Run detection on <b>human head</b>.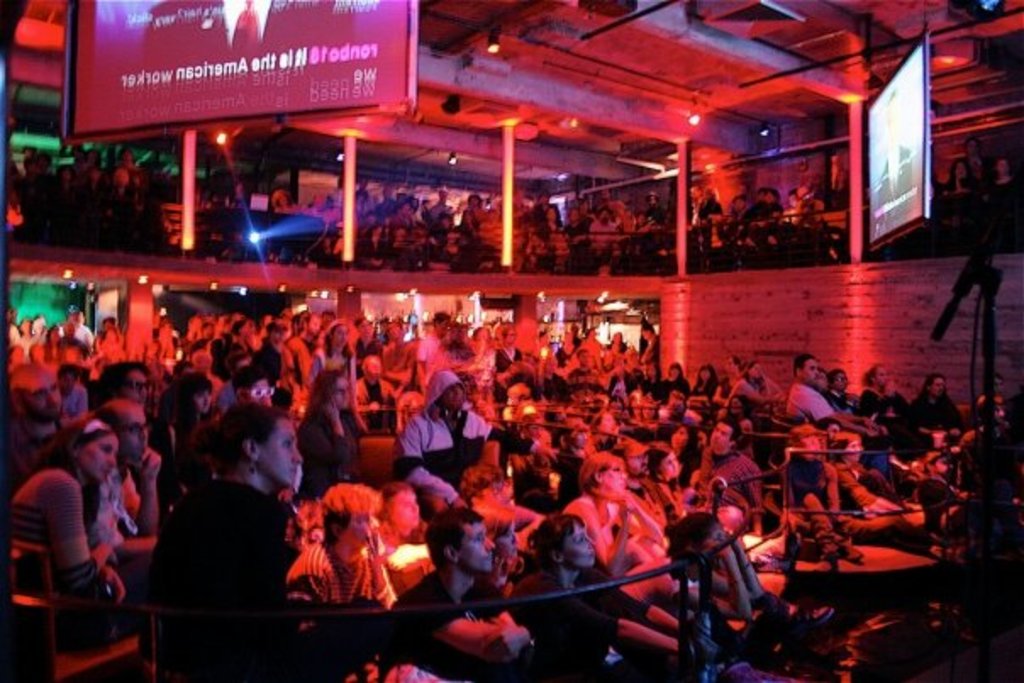
Result: bbox(315, 371, 358, 408).
